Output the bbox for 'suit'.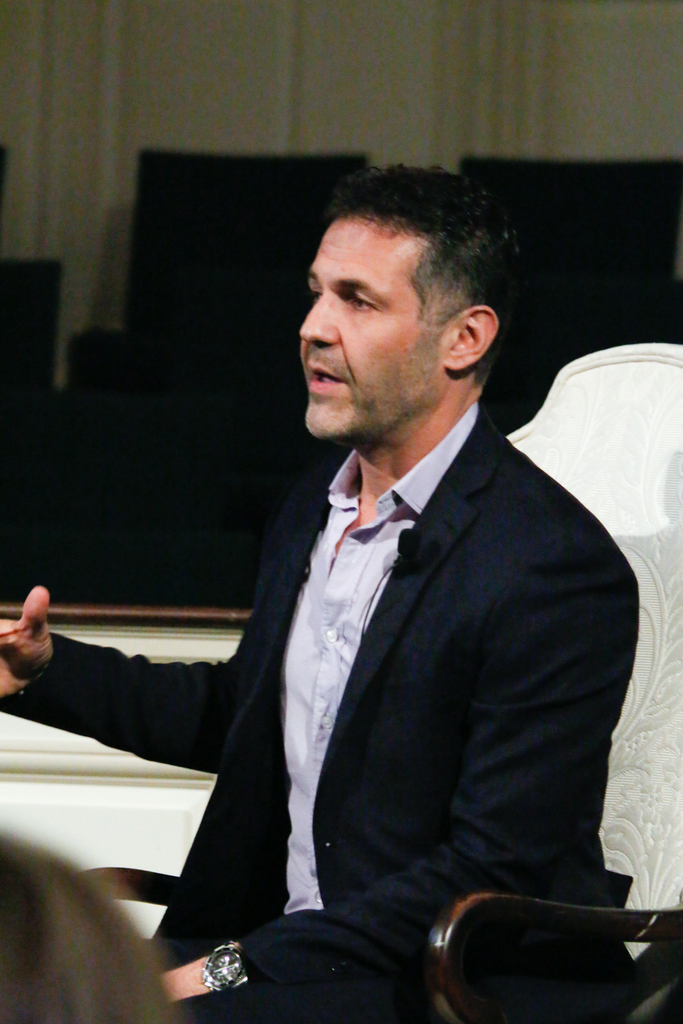
78,179,623,995.
